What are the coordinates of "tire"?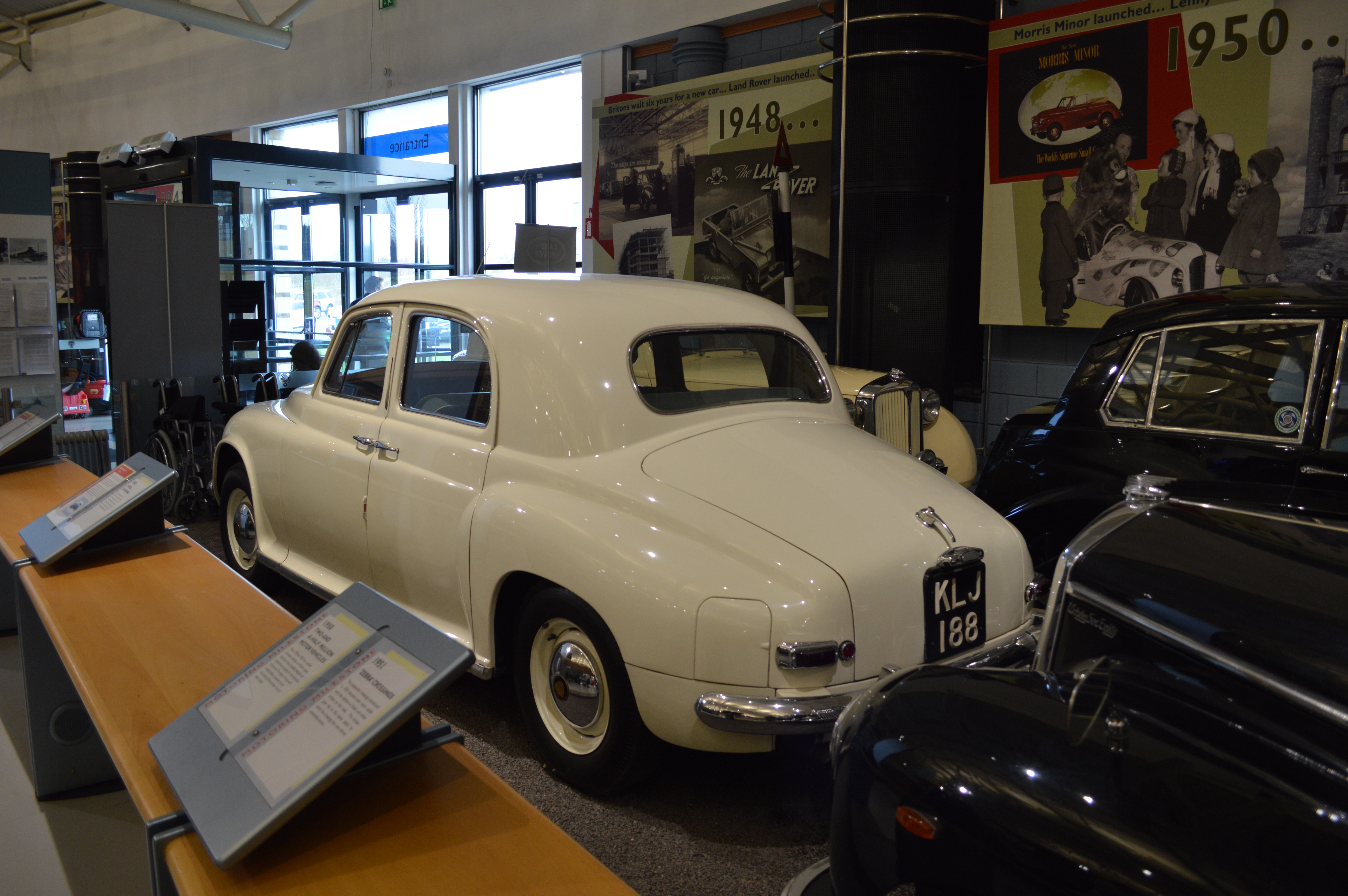
(left=234, top=27, right=238, bottom=32).
